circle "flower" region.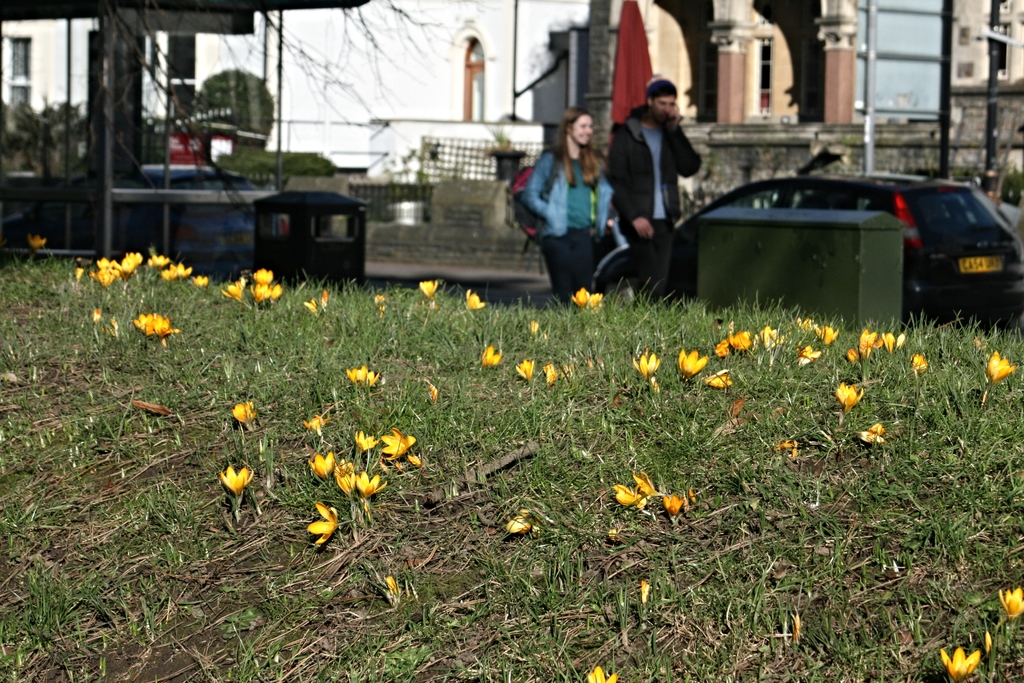
Region: x1=793, y1=344, x2=822, y2=366.
